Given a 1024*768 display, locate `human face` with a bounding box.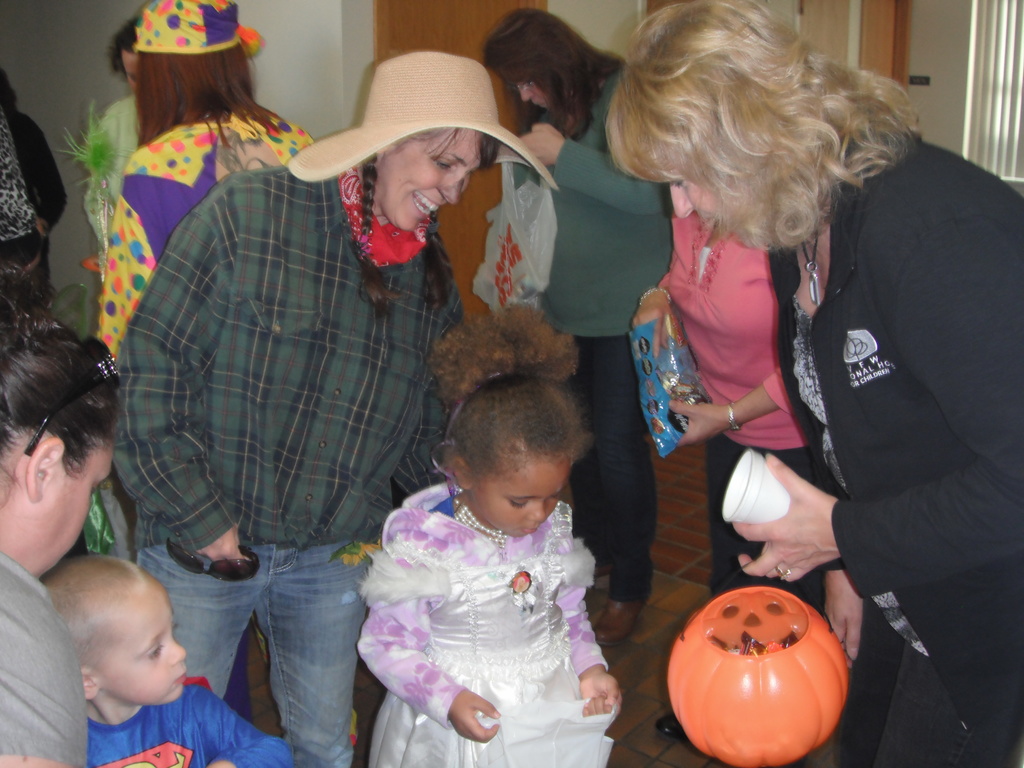
Located: 124 51 142 90.
